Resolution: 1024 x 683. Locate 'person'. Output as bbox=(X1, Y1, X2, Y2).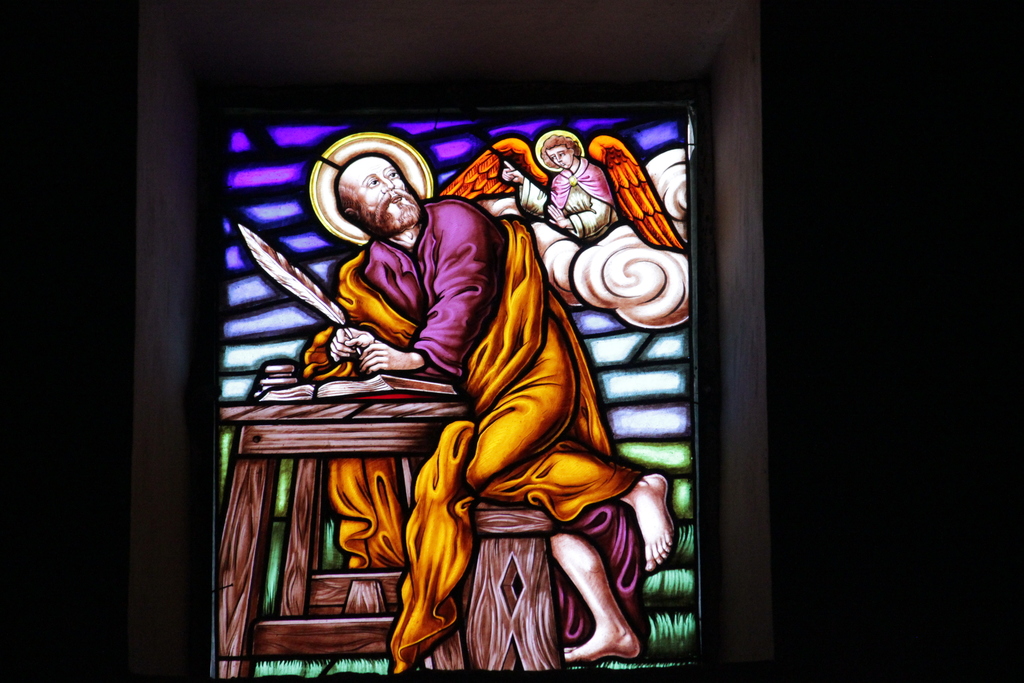
bbox=(489, 128, 626, 245).
